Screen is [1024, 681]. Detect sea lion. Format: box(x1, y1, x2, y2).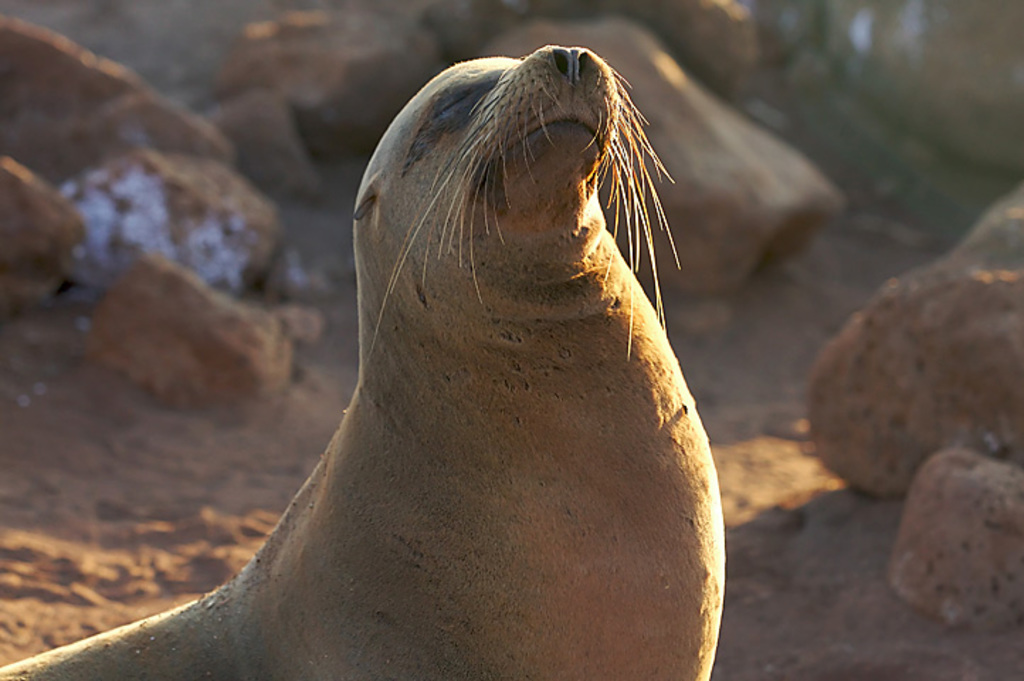
box(0, 50, 728, 680).
